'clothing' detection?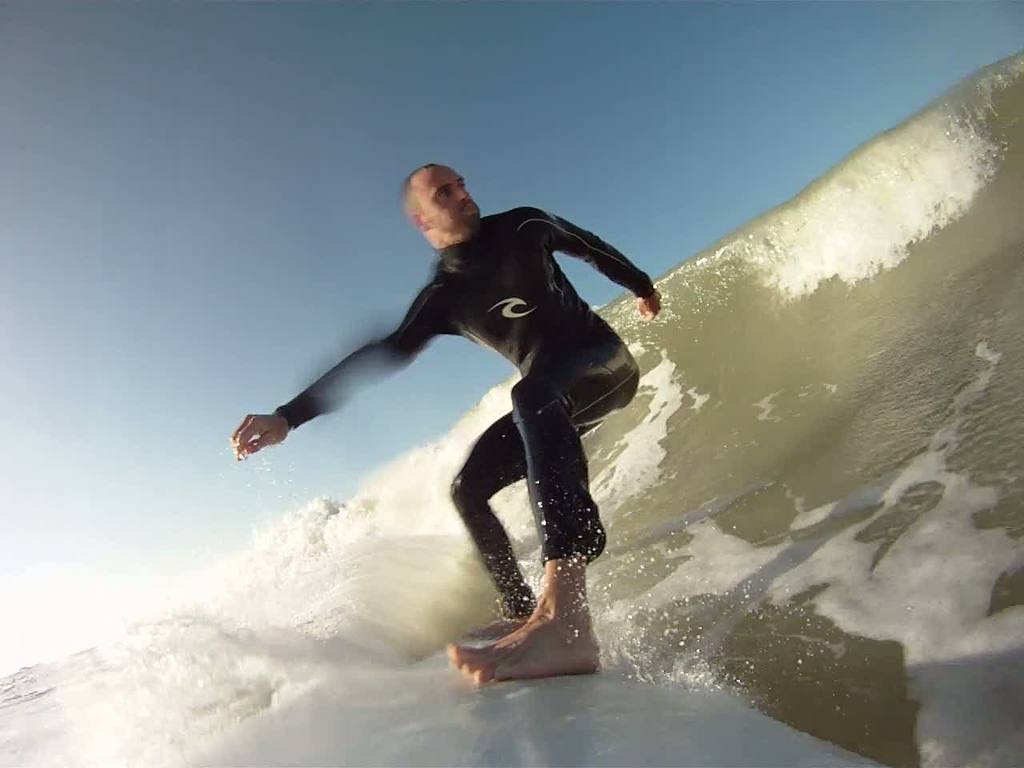
pyautogui.locateOnScreen(271, 199, 655, 619)
